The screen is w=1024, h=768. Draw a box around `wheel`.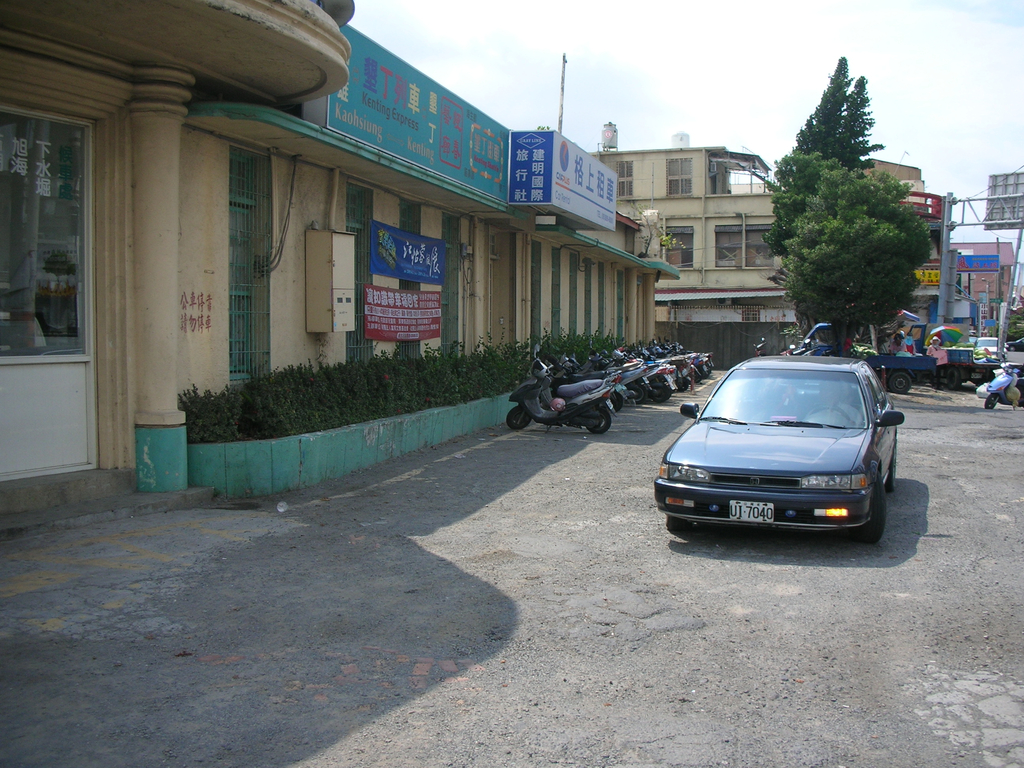
select_region(630, 385, 655, 404).
